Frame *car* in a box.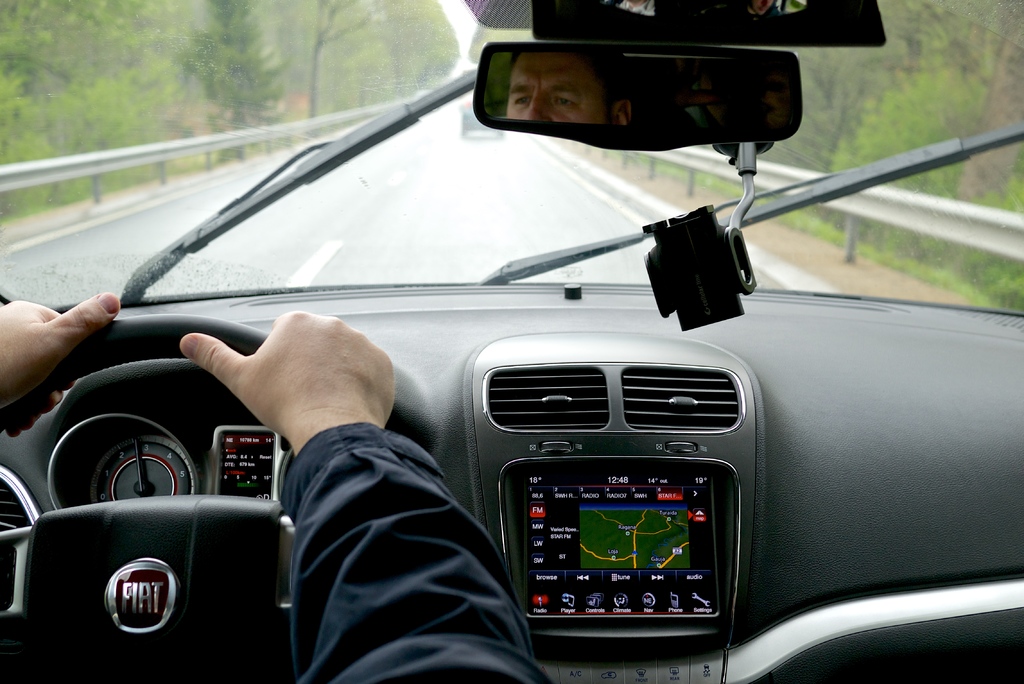
x1=0, y1=0, x2=1023, y2=681.
